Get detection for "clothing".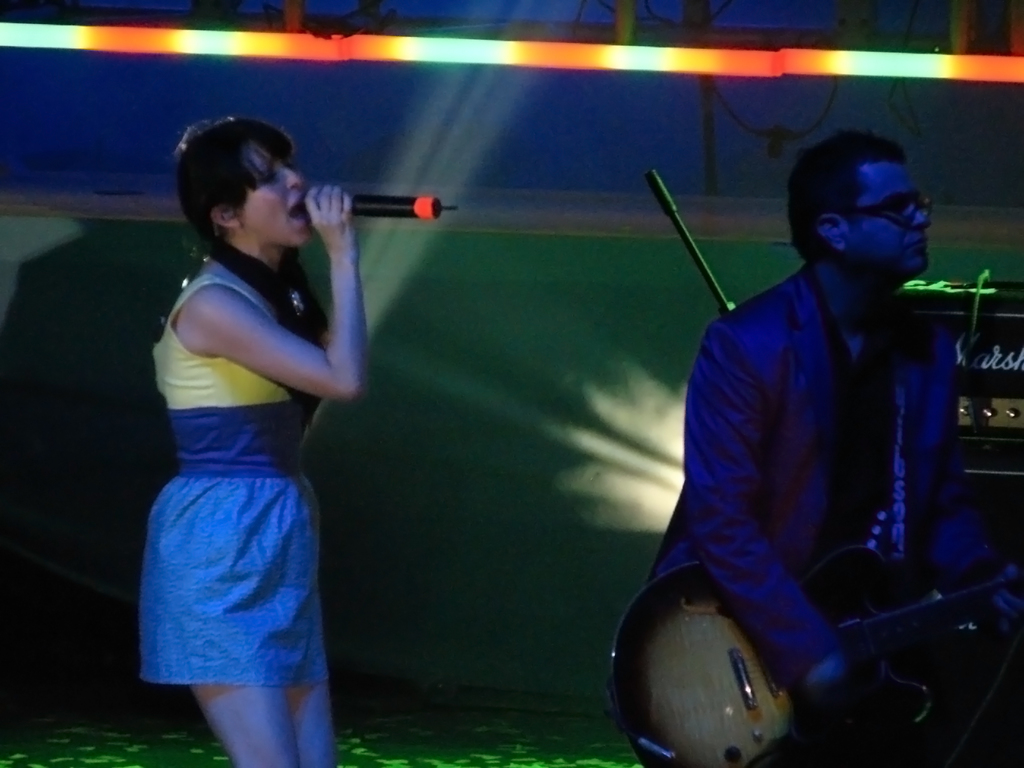
Detection: [left=573, top=245, right=1023, bottom=678].
